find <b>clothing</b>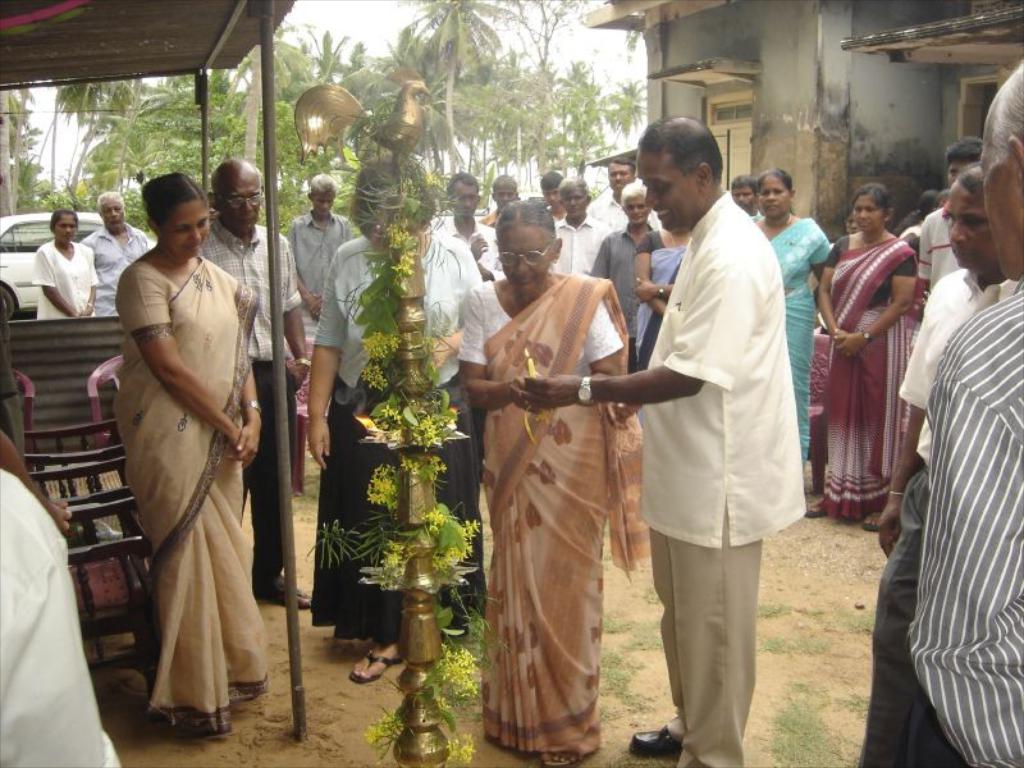
589/189/628/239
